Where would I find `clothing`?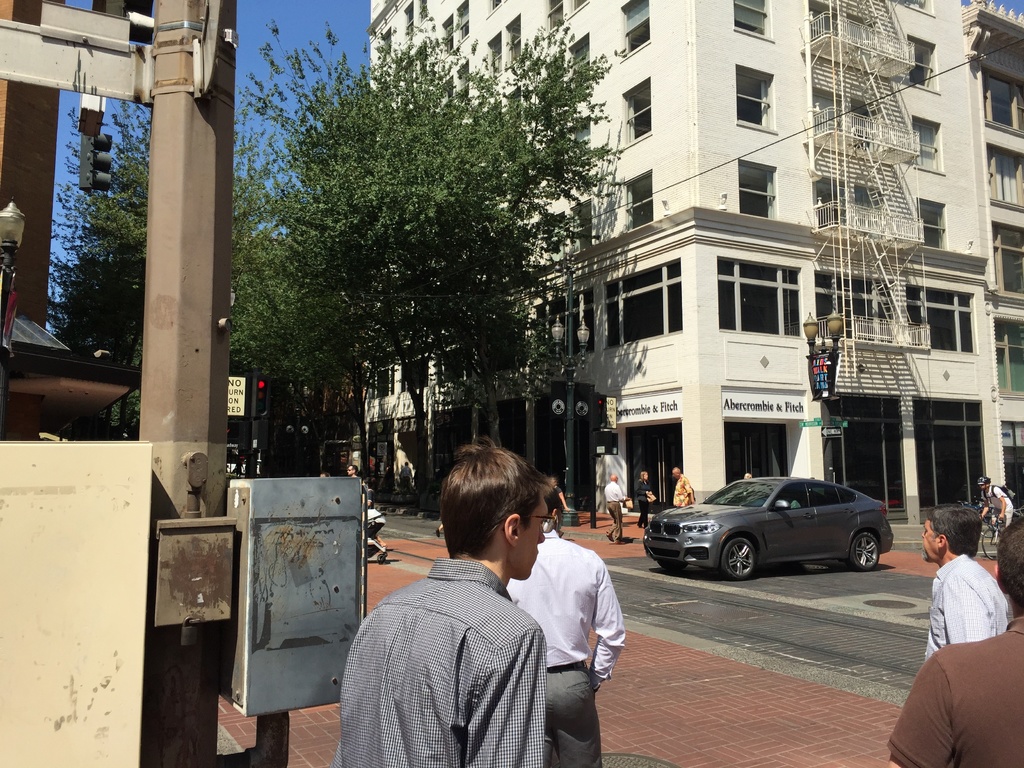
At [x1=670, y1=474, x2=692, y2=509].
